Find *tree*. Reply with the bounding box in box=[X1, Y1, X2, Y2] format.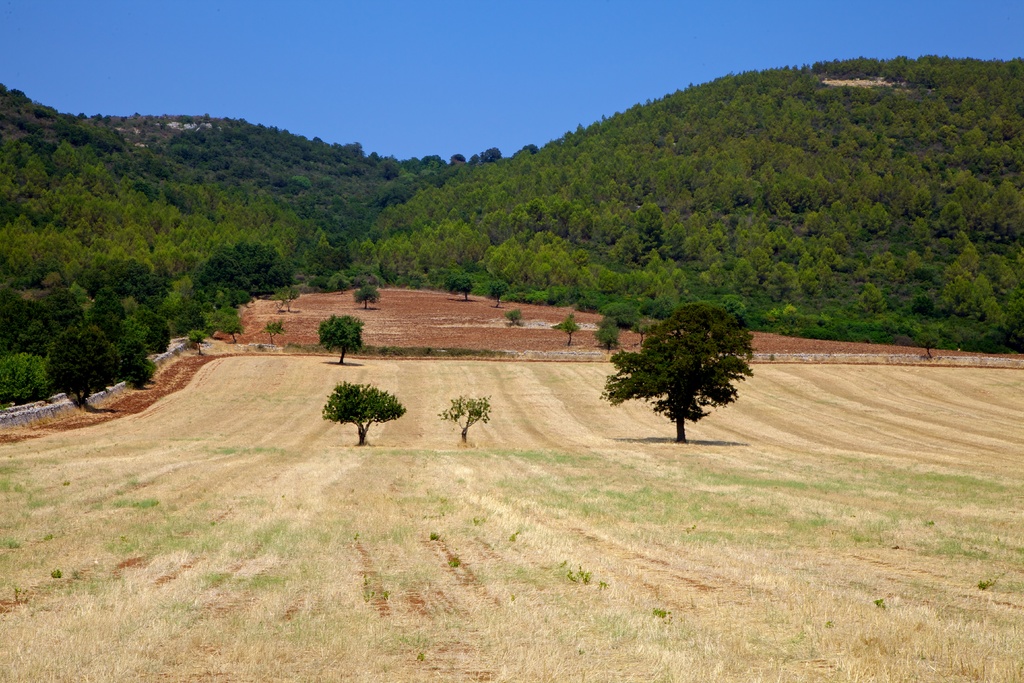
box=[354, 286, 376, 309].
